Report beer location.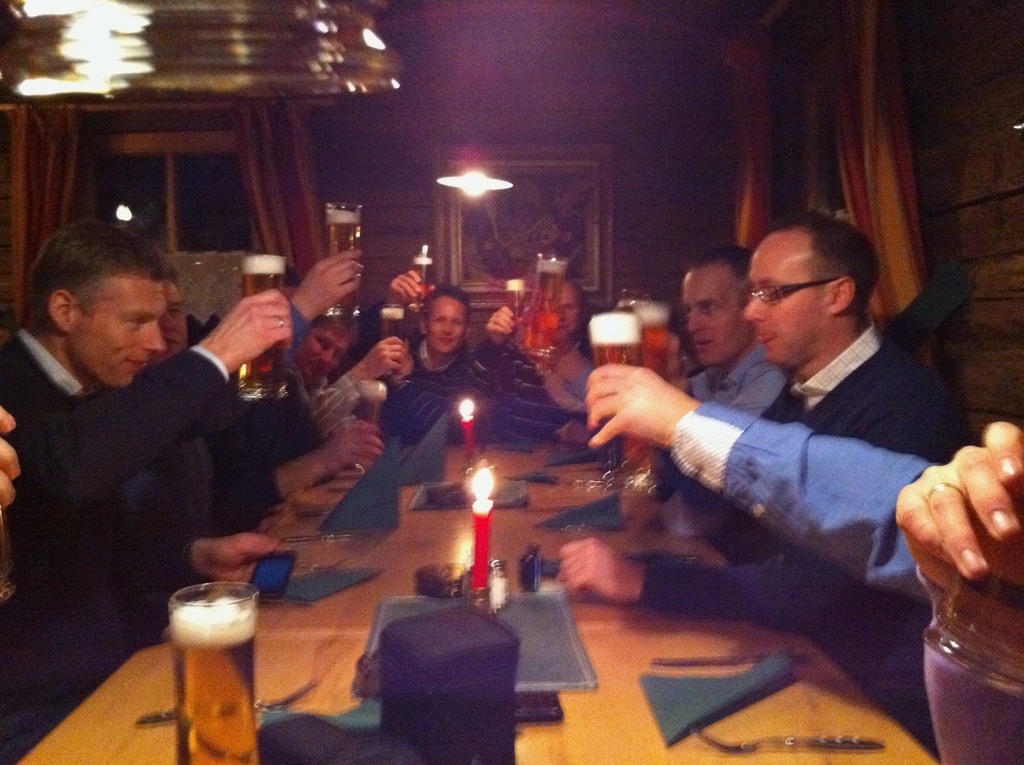
Report: [531,256,554,344].
